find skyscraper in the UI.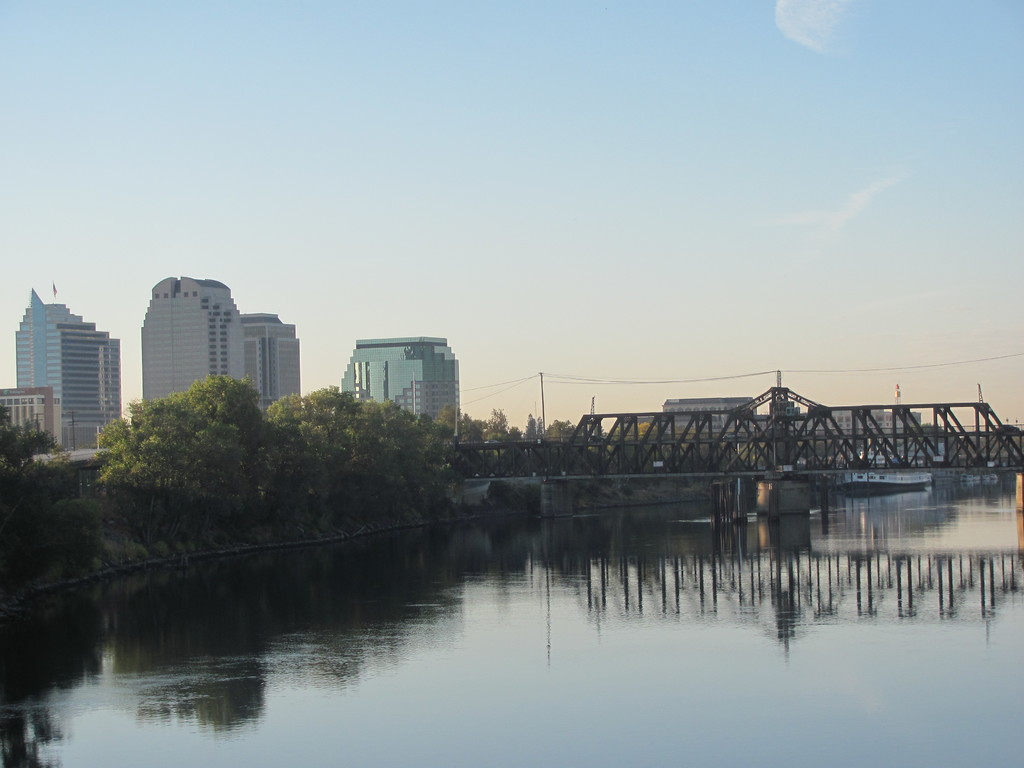
UI element at <region>6, 293, 113, 450</region>.
